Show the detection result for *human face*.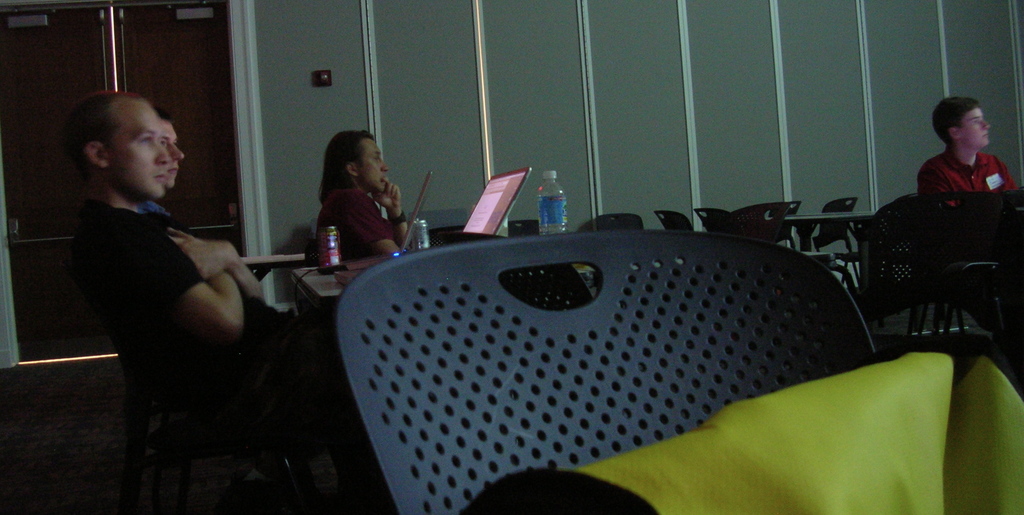
<bbox>155, 120, 186, 186</bbox>.
